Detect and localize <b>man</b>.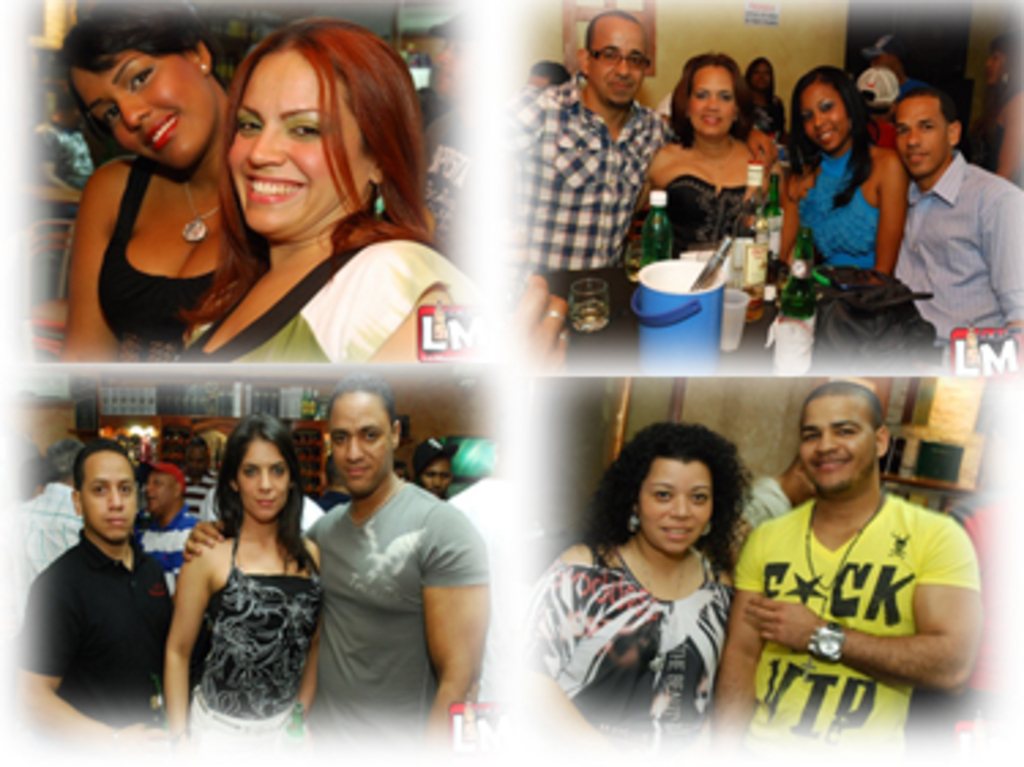
Localized at <box>513,11,664,347</box>.
